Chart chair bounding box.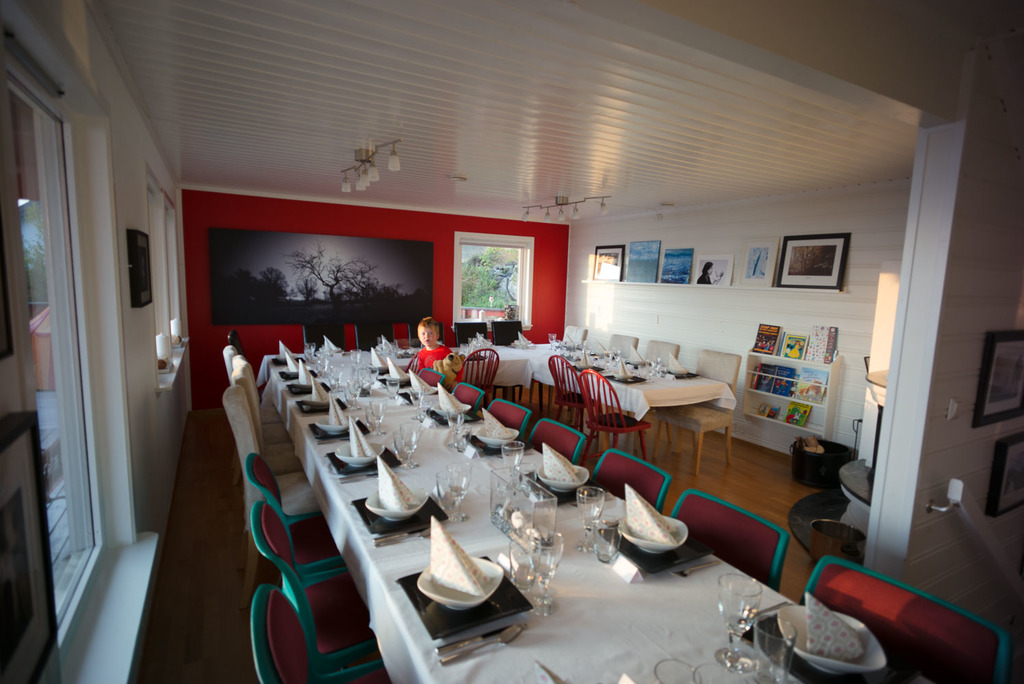
Charted: Rect(303, 321, 344, 347).
